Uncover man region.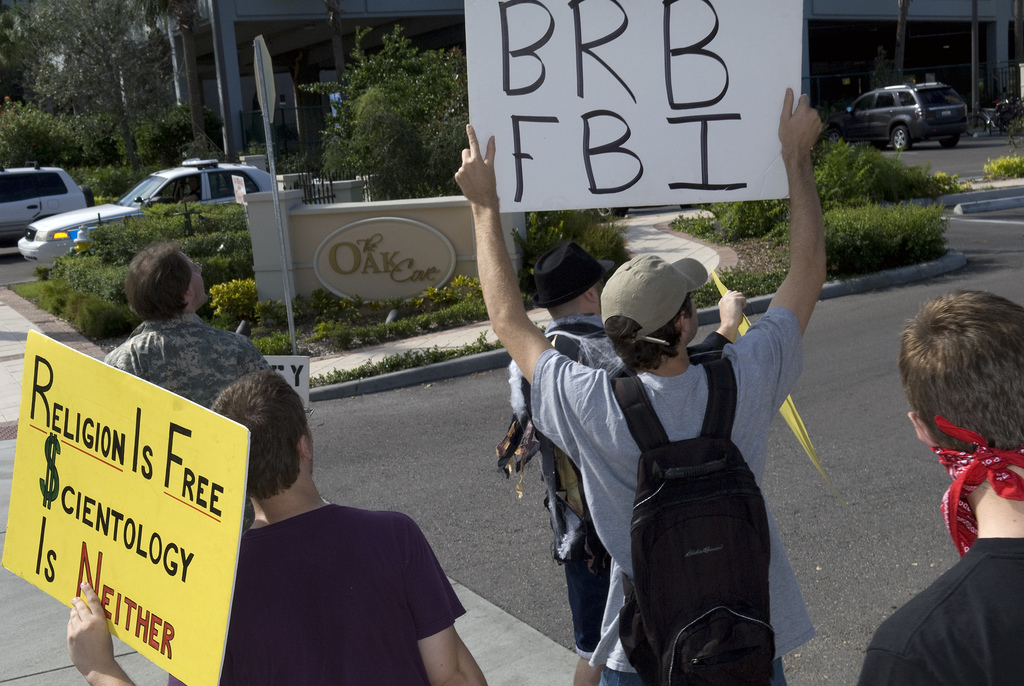
Uncovered: x1=857, y1=291, x2=1023, y2=685.
